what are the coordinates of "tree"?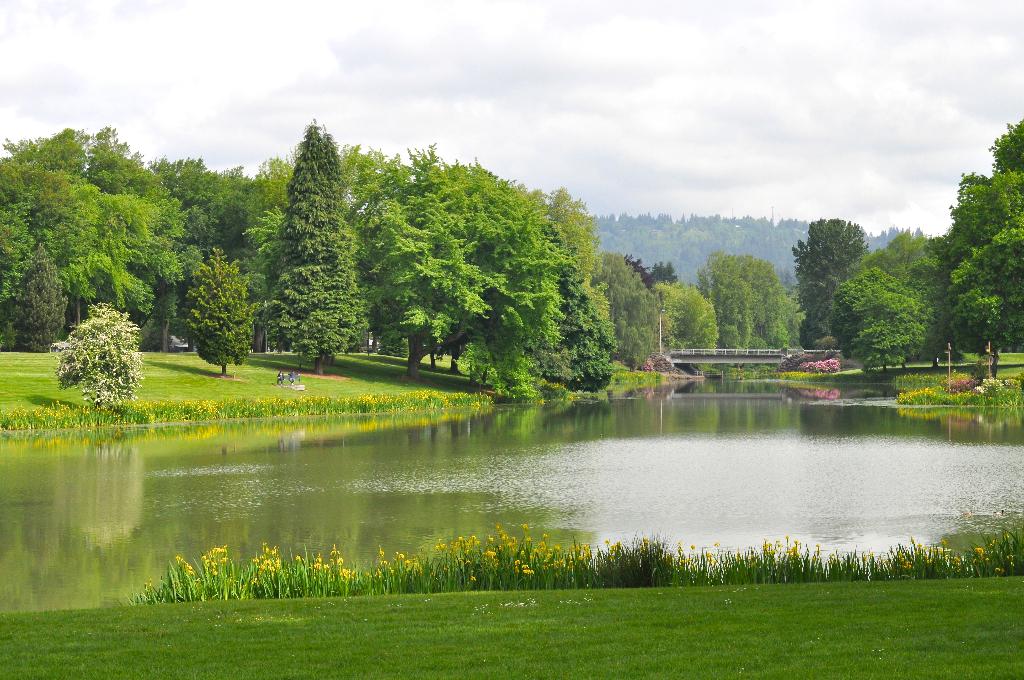
258:102:360:366.
